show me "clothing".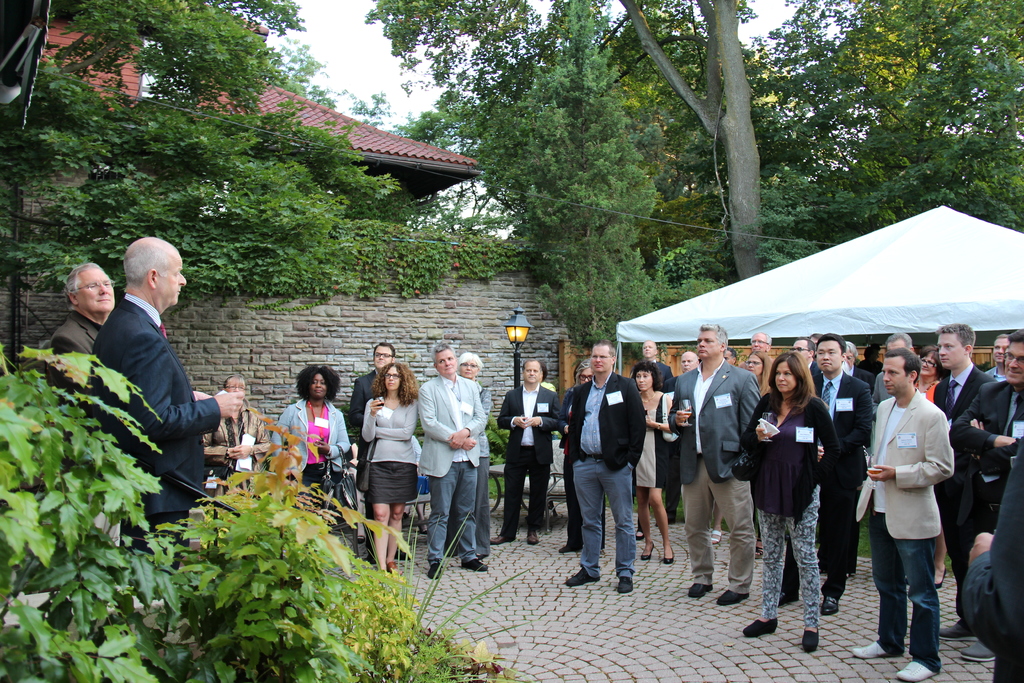
"clothing" is here: rect(92, 293, 221, 550).
